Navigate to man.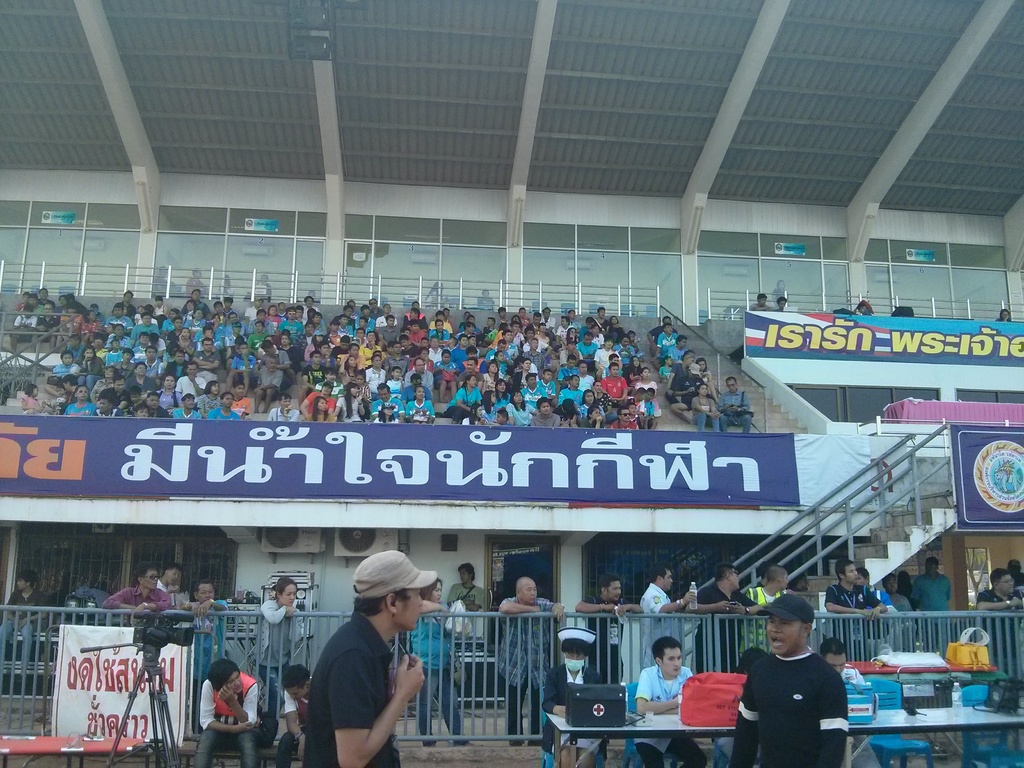
Navigation target: locate(977, 566, 1023, 672).
